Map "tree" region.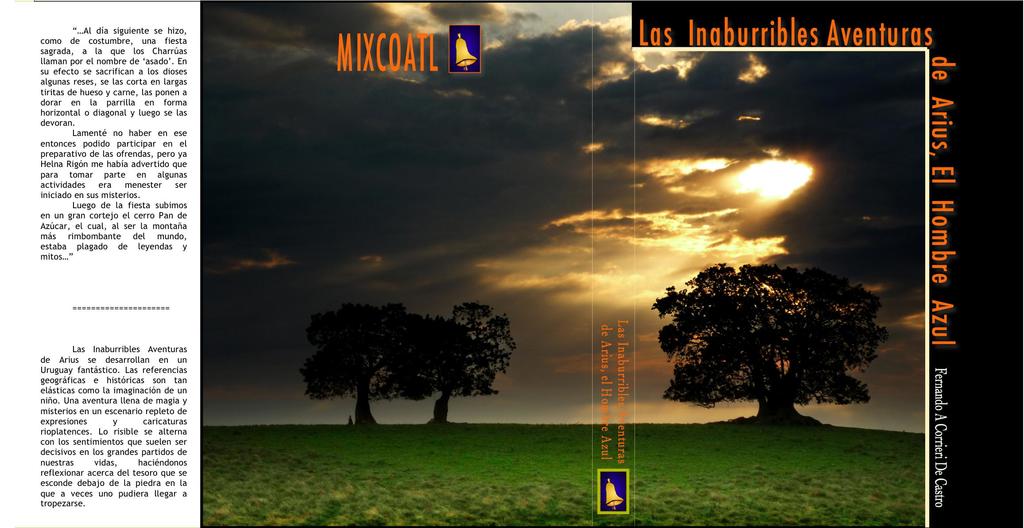
Mapped to pyautogui.locateOnScreen(383, 297, 516, 429).
